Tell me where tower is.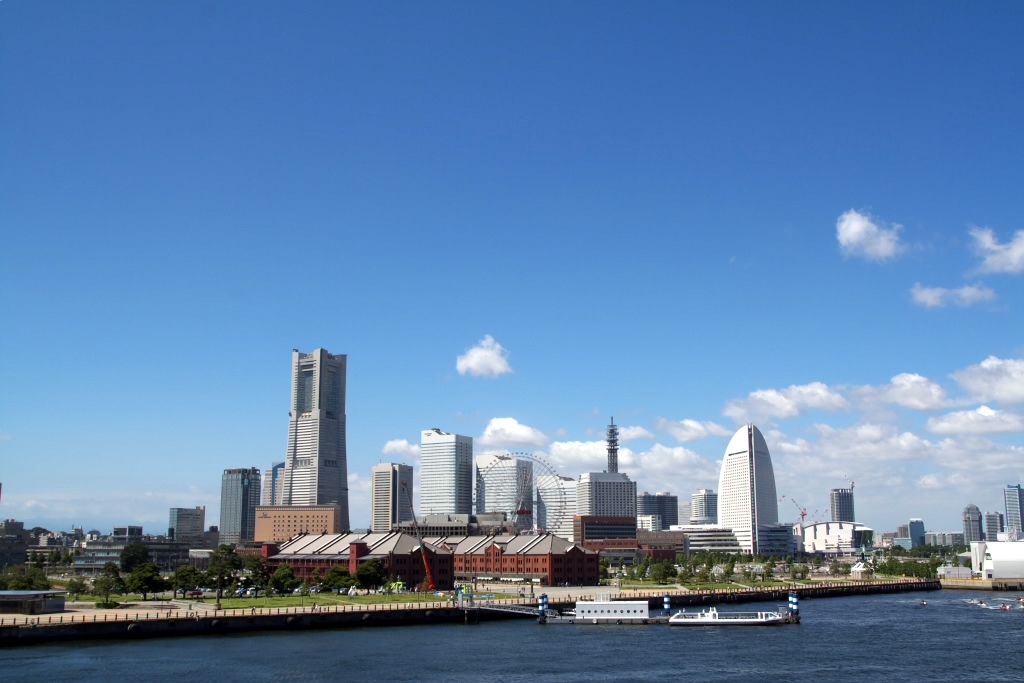
tower is at (280,336,348,541).
